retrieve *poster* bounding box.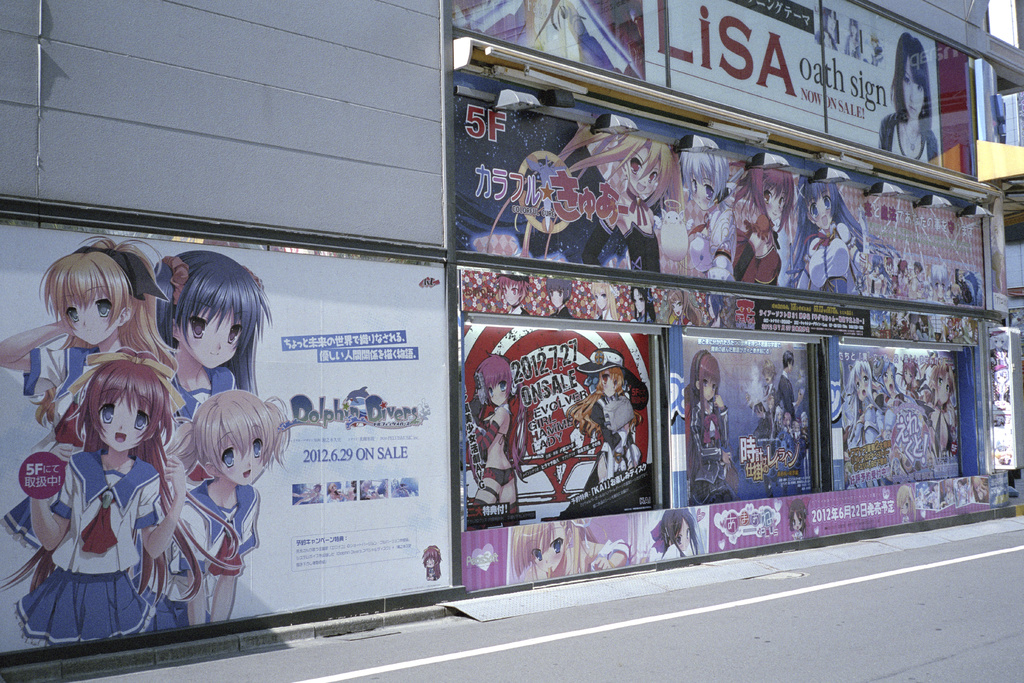
Bounding box: 685:336:811:507.
